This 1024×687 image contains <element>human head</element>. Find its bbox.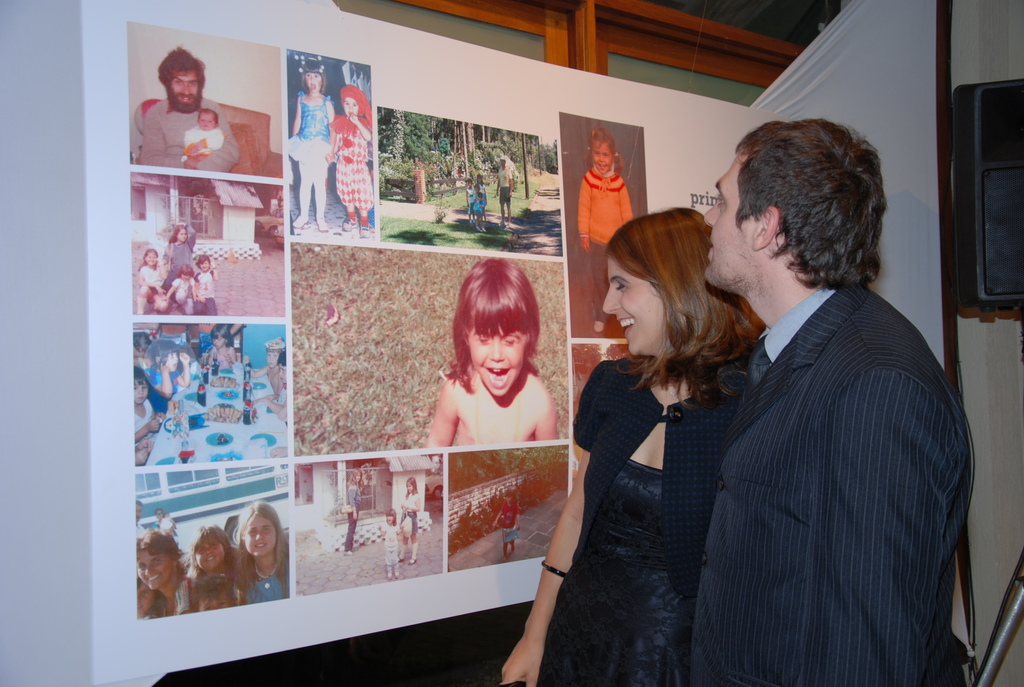
508 484 518 504.
